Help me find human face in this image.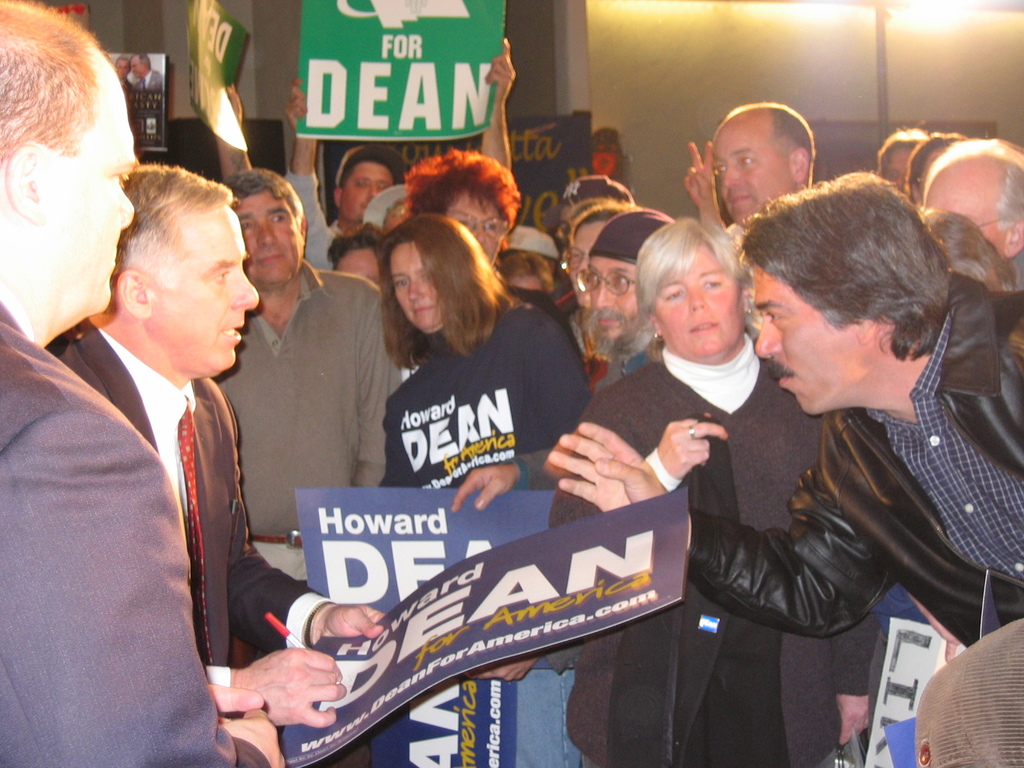
Found it: BBox(334, 246, 376, 280).
